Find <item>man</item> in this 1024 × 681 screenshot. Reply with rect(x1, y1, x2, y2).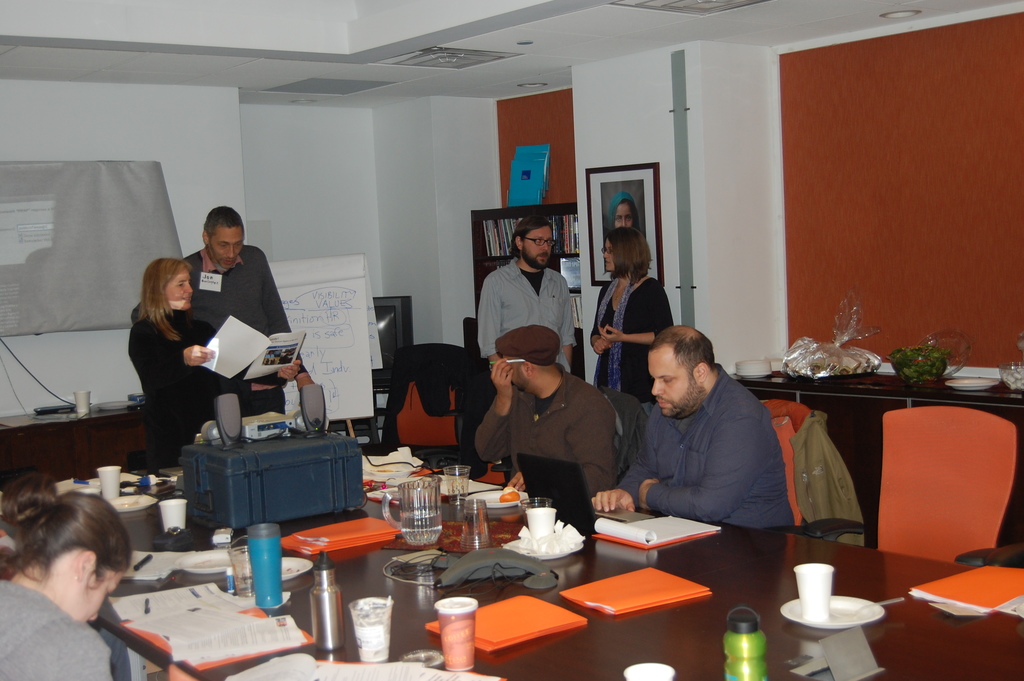
rect(173, 203, 319, 424).
